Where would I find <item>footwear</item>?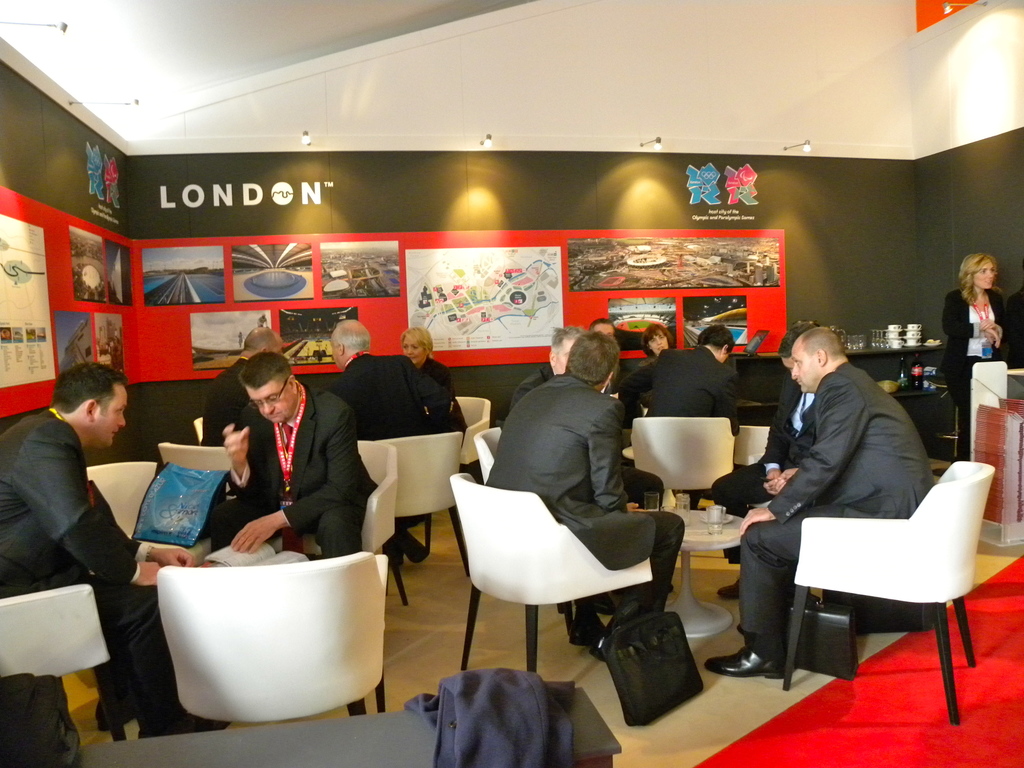
At [x1=704, y1=643, x2=781, y2=678].
